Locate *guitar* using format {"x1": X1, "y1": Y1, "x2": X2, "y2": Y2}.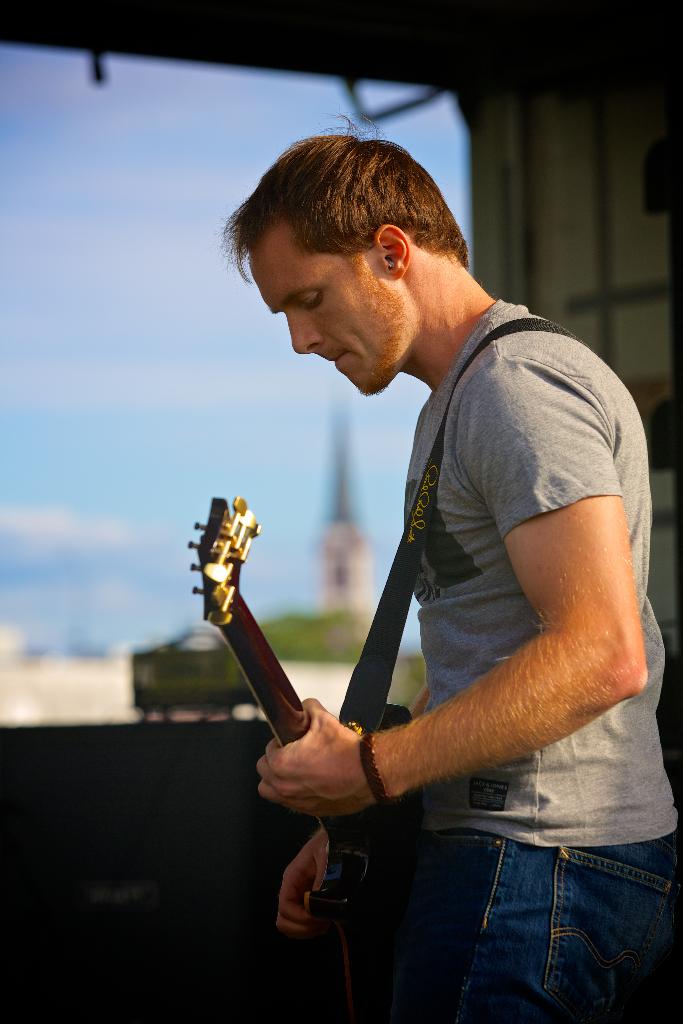
{"x1": 188, "y1": 493, "x2": 425, "y2": 1021}.
